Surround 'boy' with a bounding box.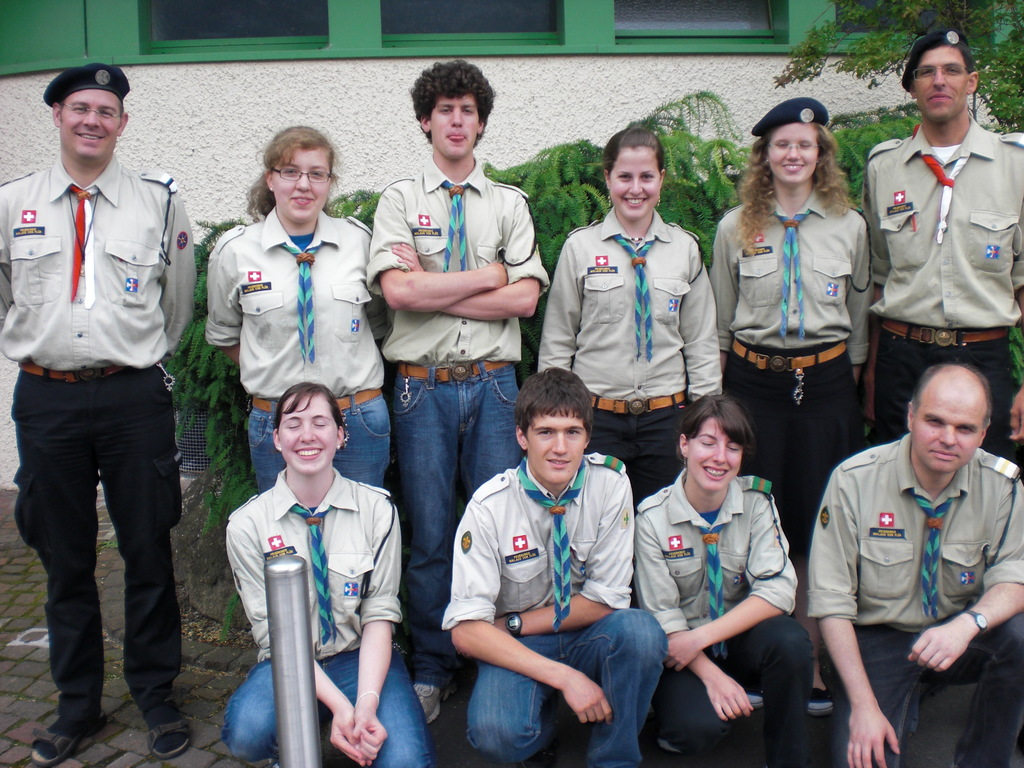
<bbox>427, 352, 687, 745</bbox>.
